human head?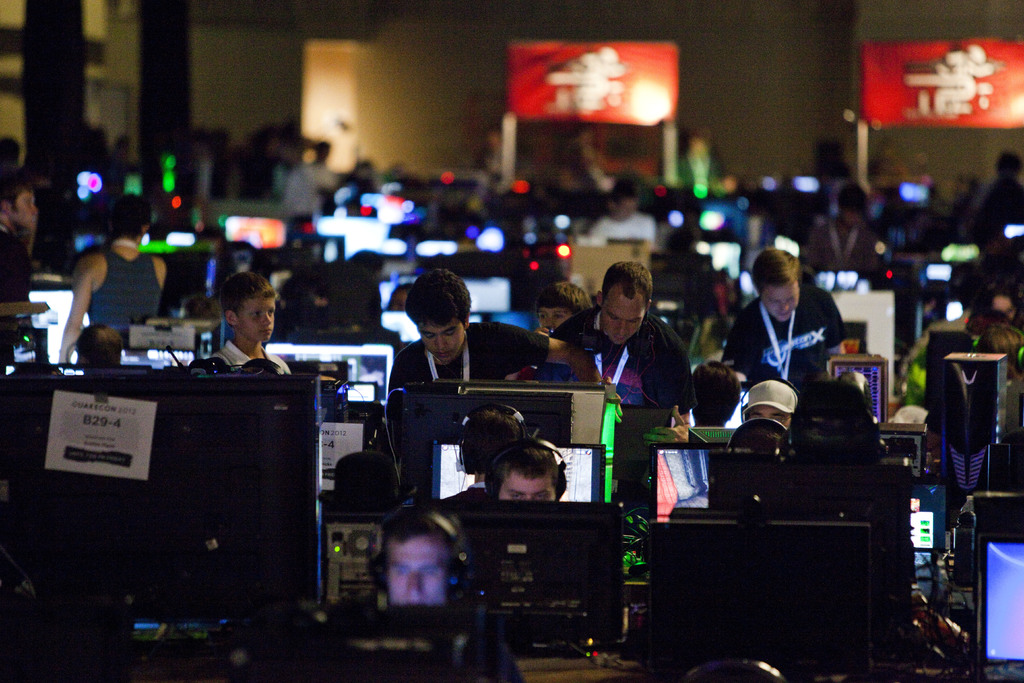
{"left": 691, "top": 361, "right": 740, "bottom": 431}
